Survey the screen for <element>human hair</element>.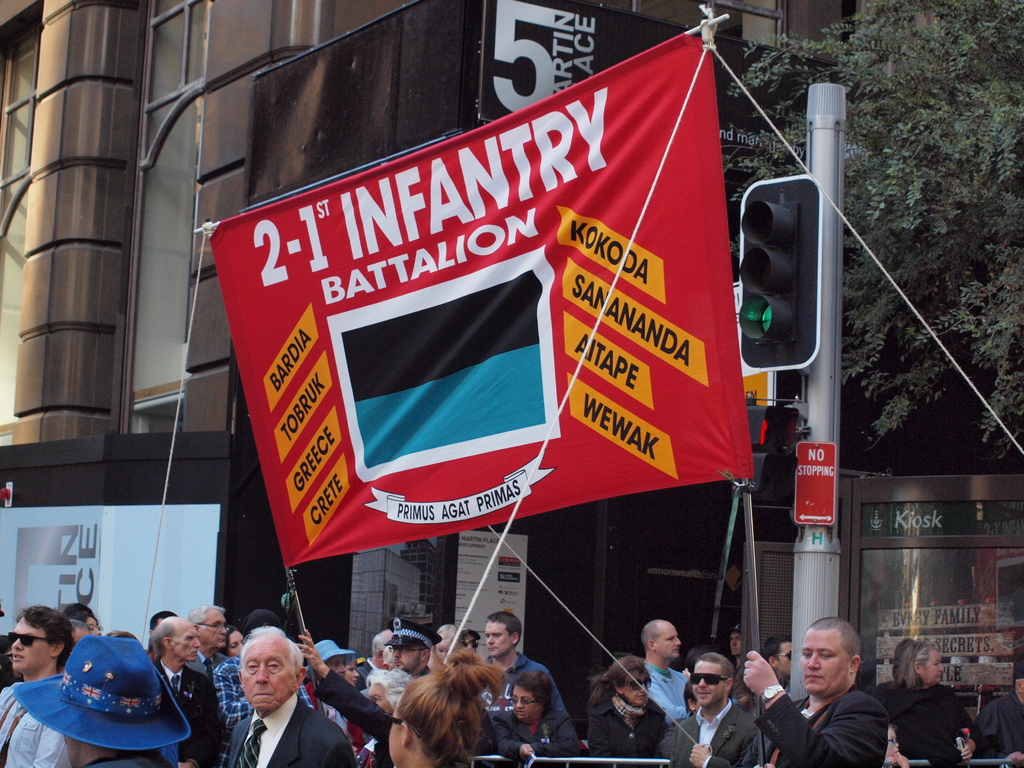
Survey found: bbox(240, 625, 303, 666).
